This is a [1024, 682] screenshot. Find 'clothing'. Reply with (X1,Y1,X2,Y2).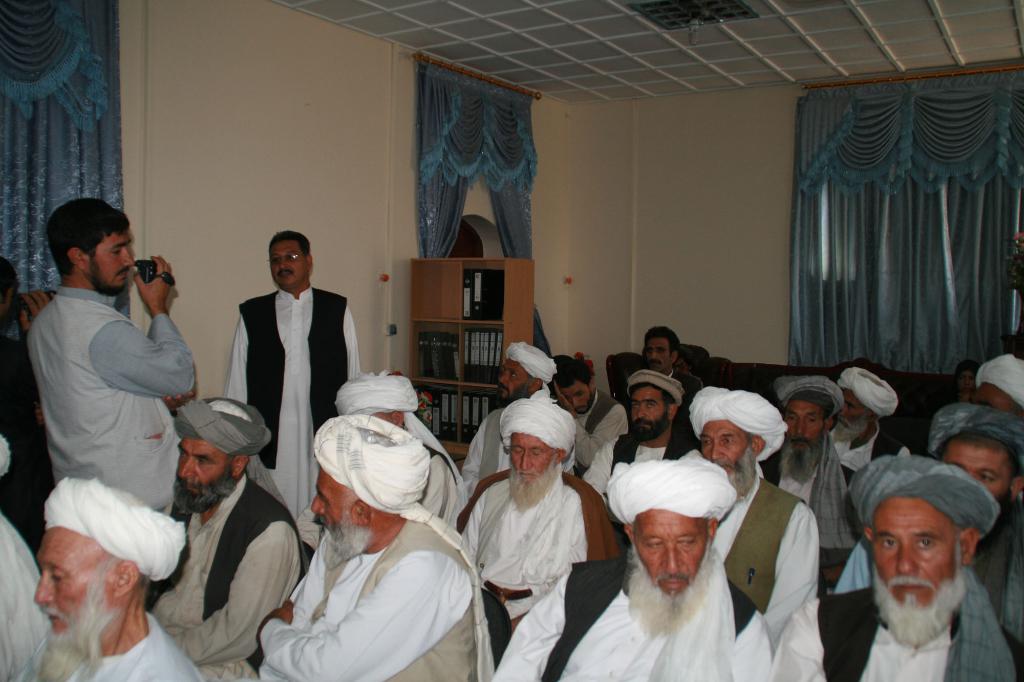
(833,496,1023,636).
